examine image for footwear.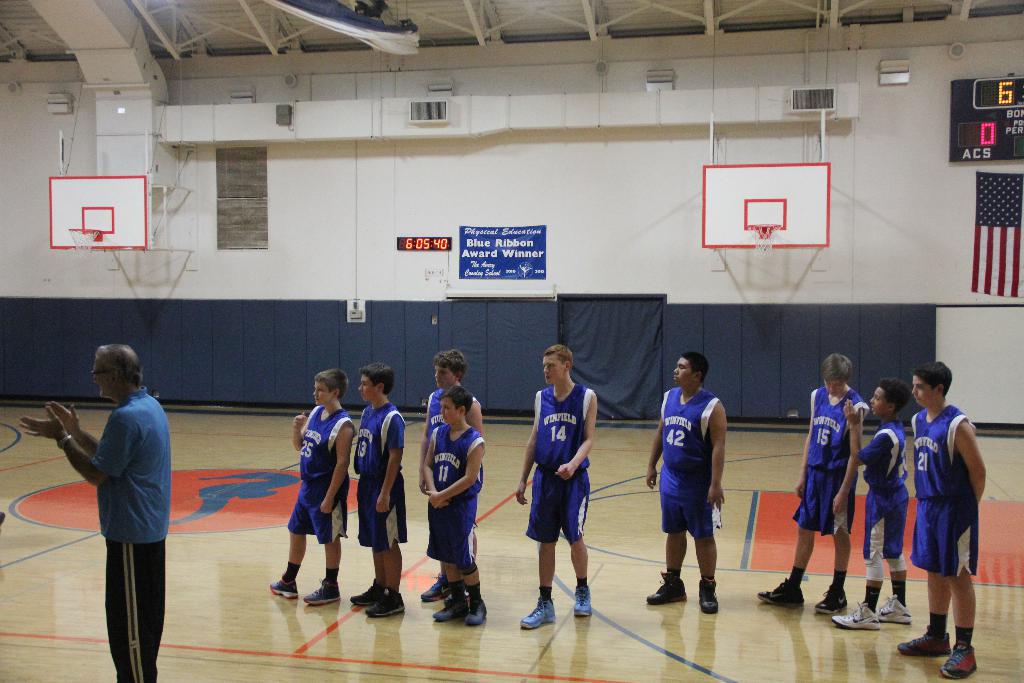
Examination result: (left=417, top=573, right=452, bottom=603).
